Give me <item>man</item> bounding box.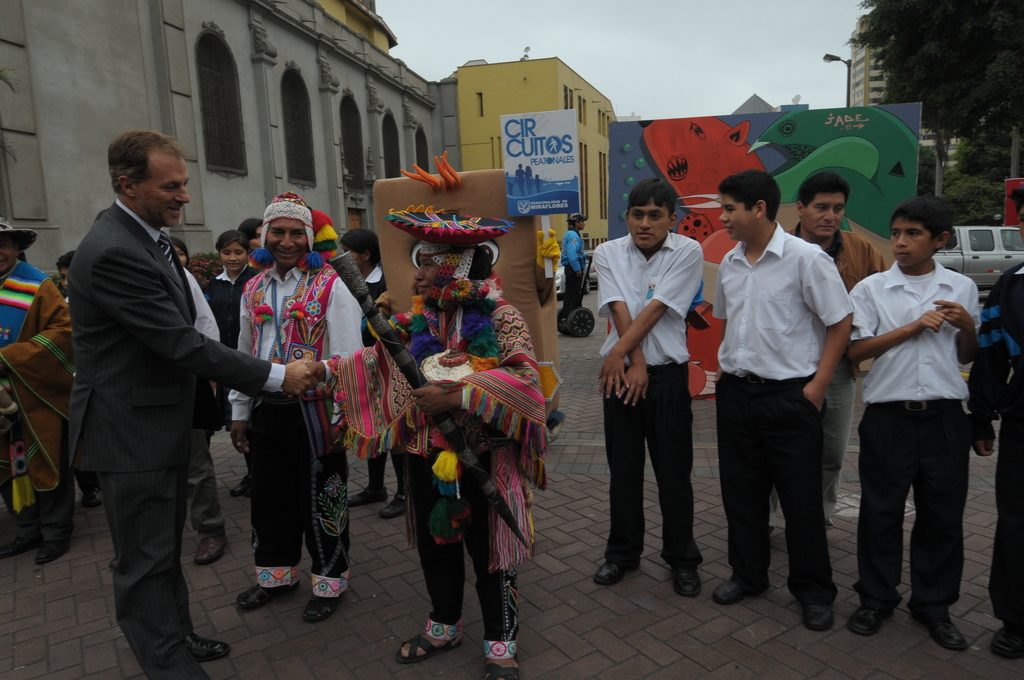
rect(55, 97, 253, 663).
